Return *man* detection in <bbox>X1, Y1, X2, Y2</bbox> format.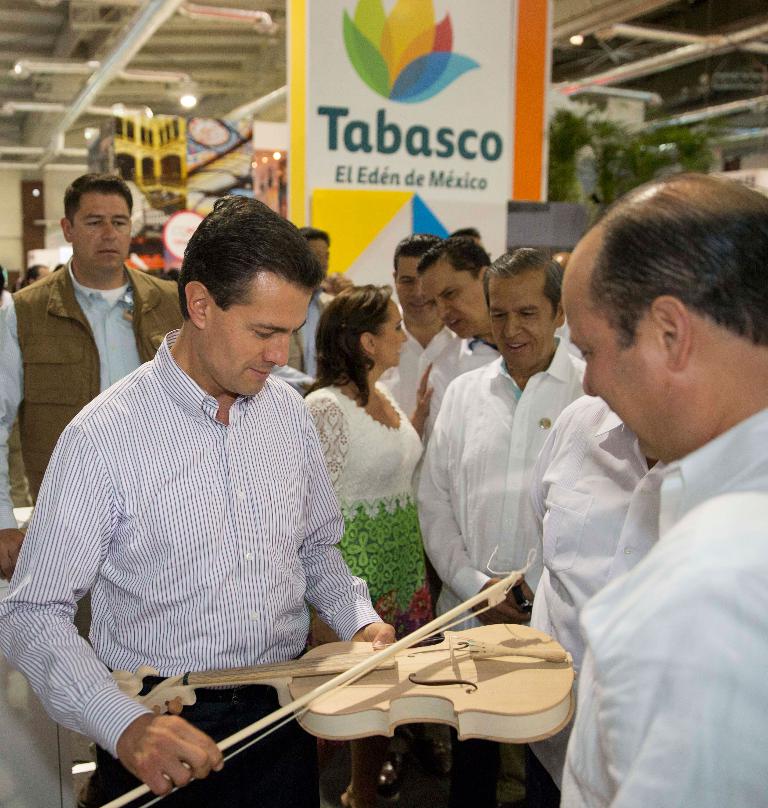
<bbox>280, 227, 332, 375</bbox>.
